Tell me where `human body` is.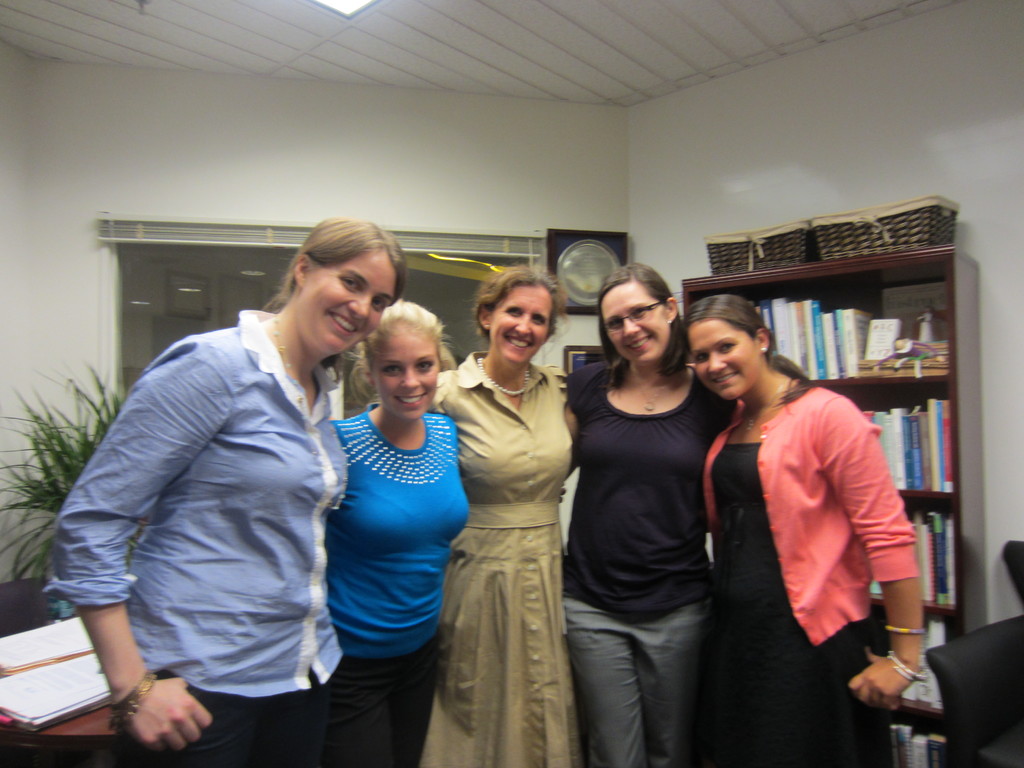
`human body` is at (x1=328, y1=297, x2=474, y2=767).
